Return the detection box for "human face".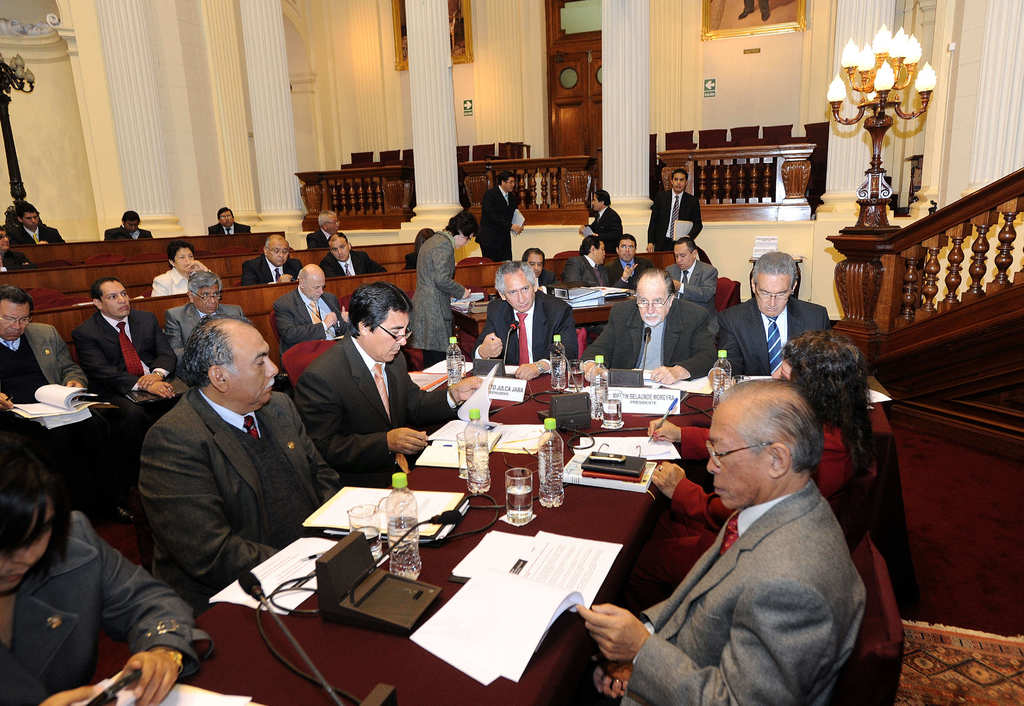
detection(527, 251, 542, 284).
